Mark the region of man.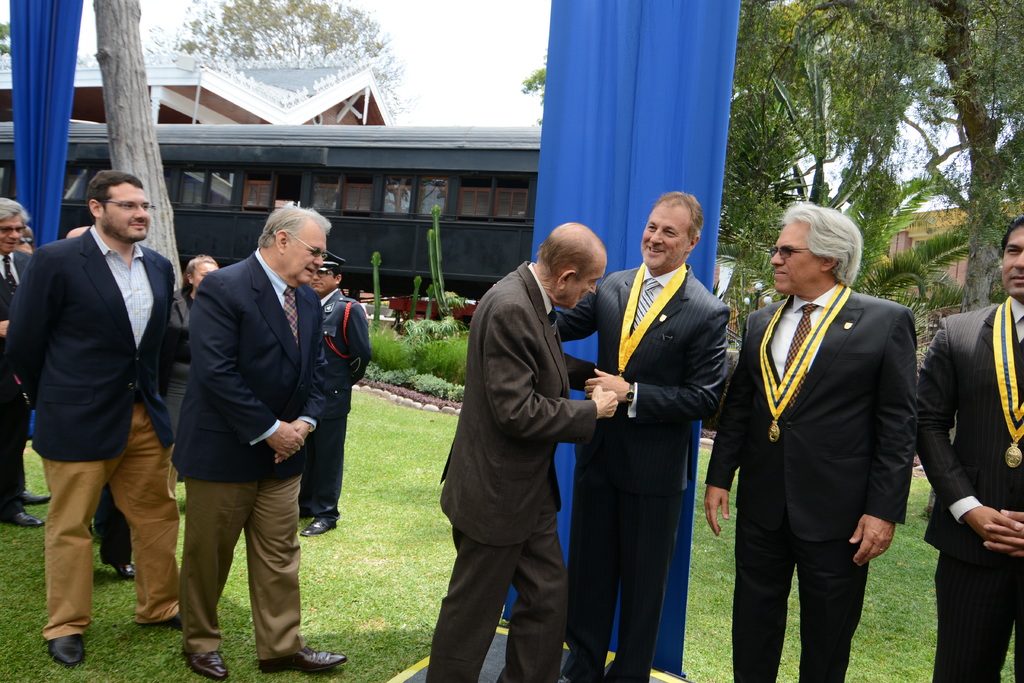
Region: box(18, 144, 191, 650).
